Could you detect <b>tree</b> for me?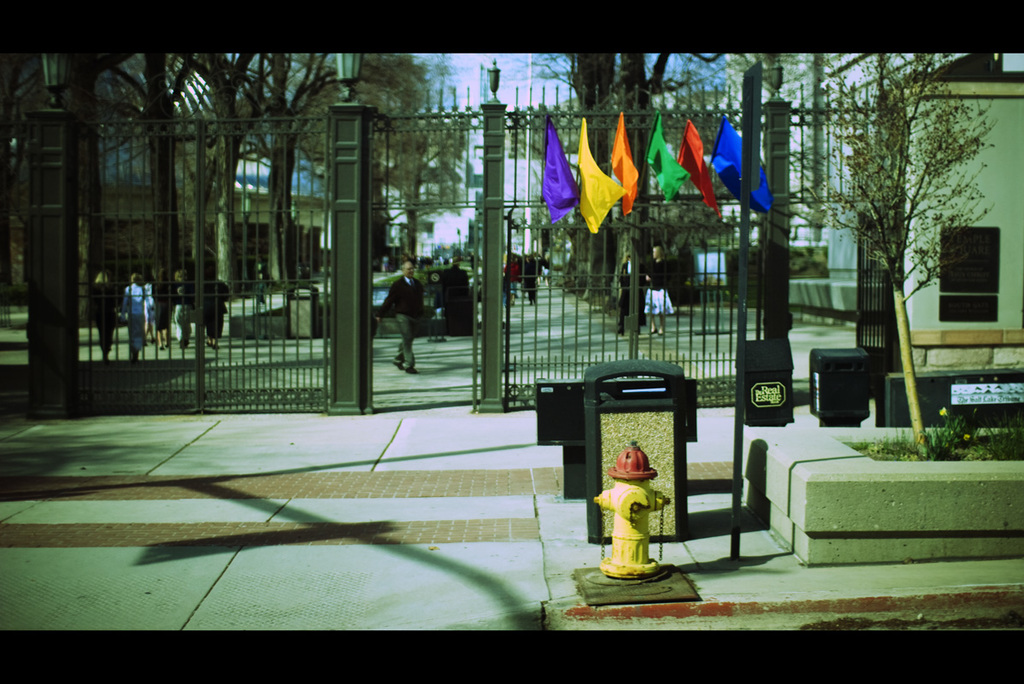
Detection result: 558, 45, 764, 322.
